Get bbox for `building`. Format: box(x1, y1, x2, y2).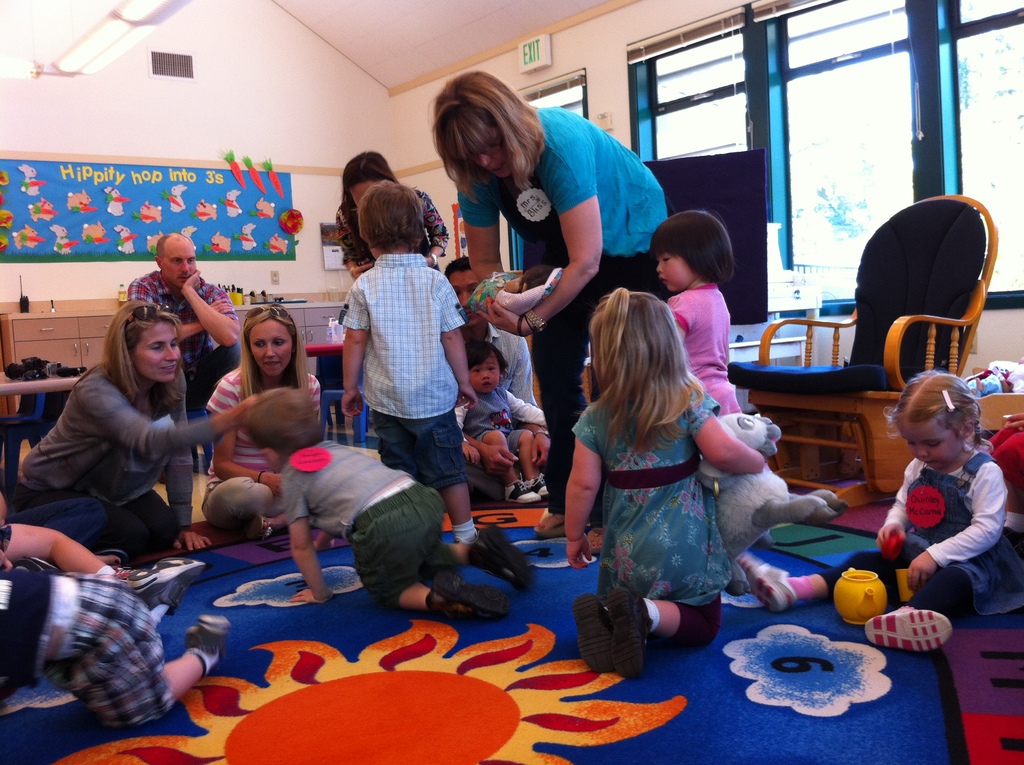
box(0, 0, 1023, 764).
